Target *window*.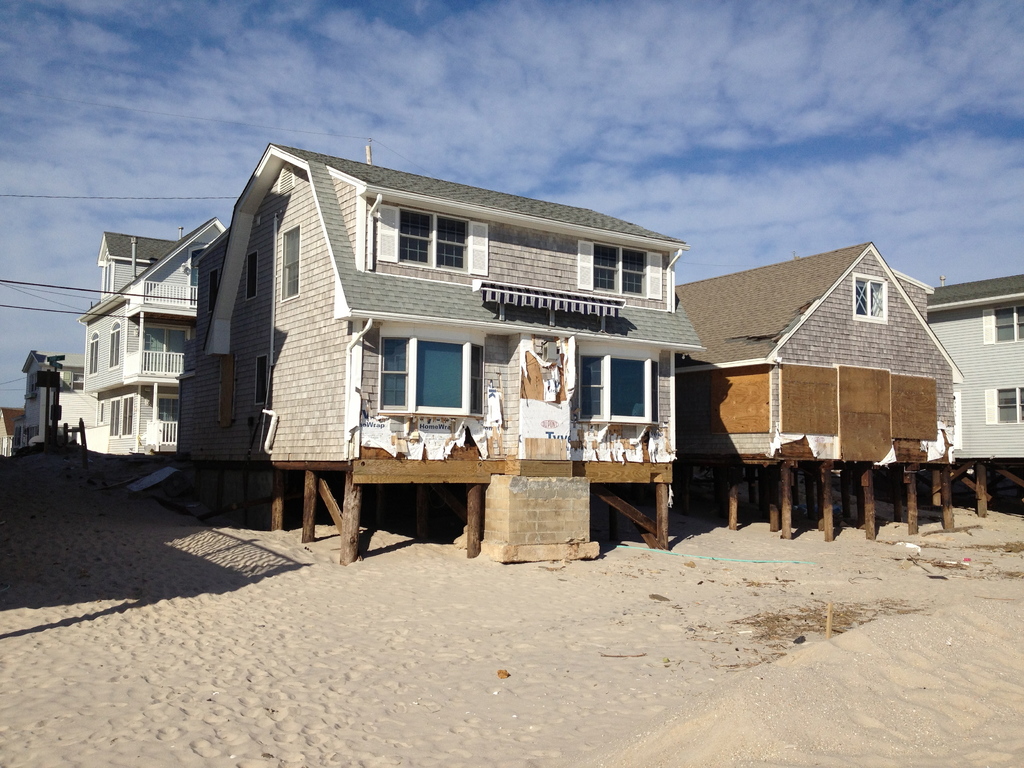
Target region: bbox(243, 252, 259, 301).
